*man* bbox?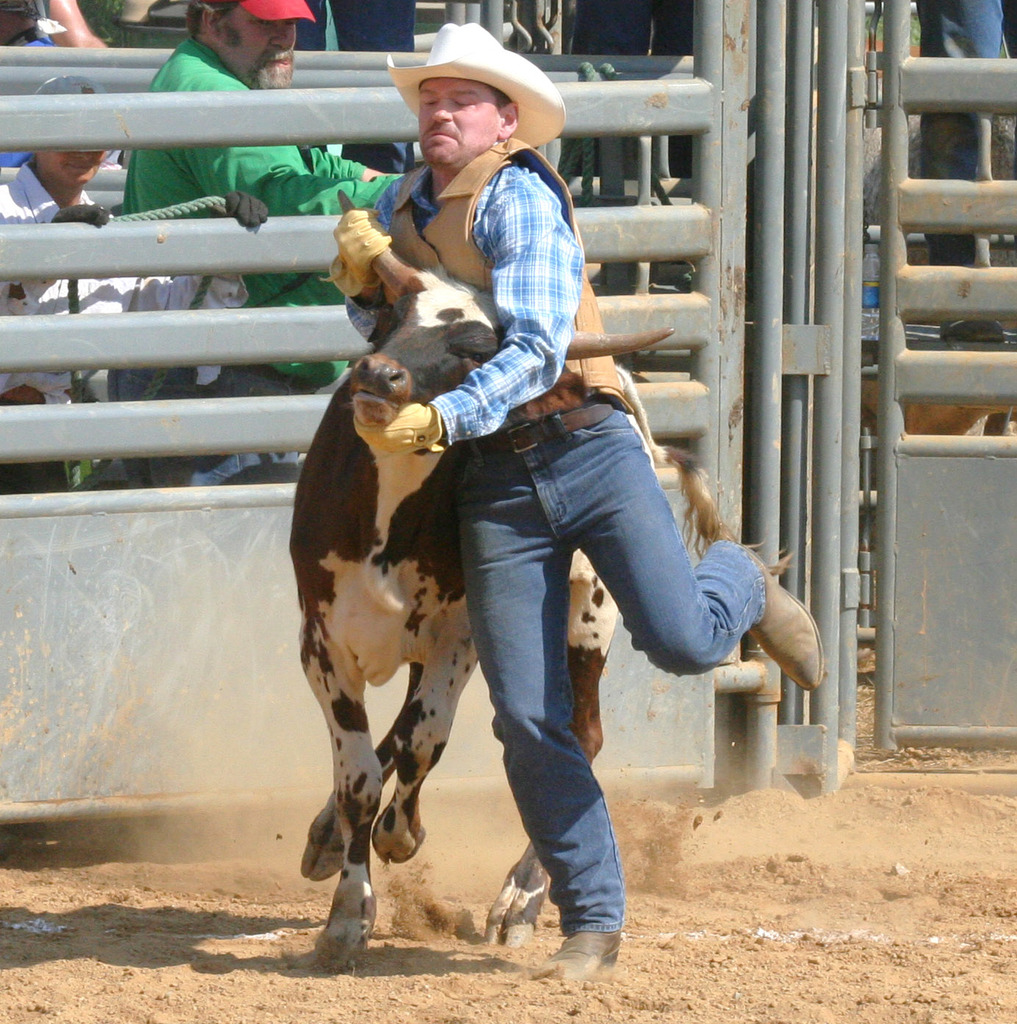
x1=318 y1=103 x2=735 y2=908
